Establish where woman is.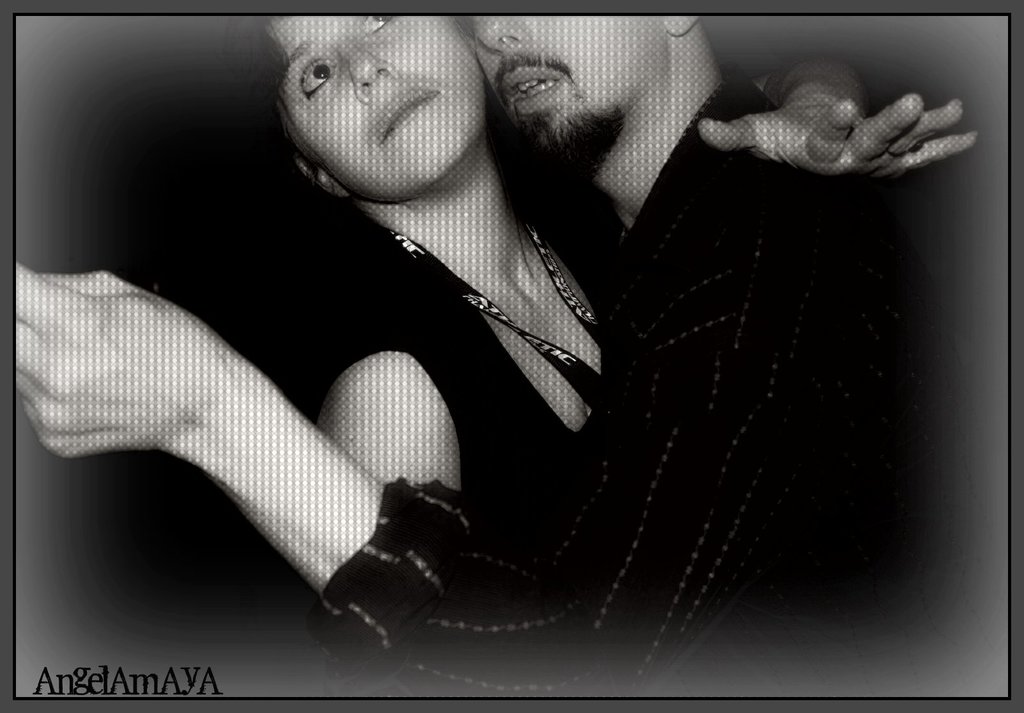
Established at (17,15,643,698).
